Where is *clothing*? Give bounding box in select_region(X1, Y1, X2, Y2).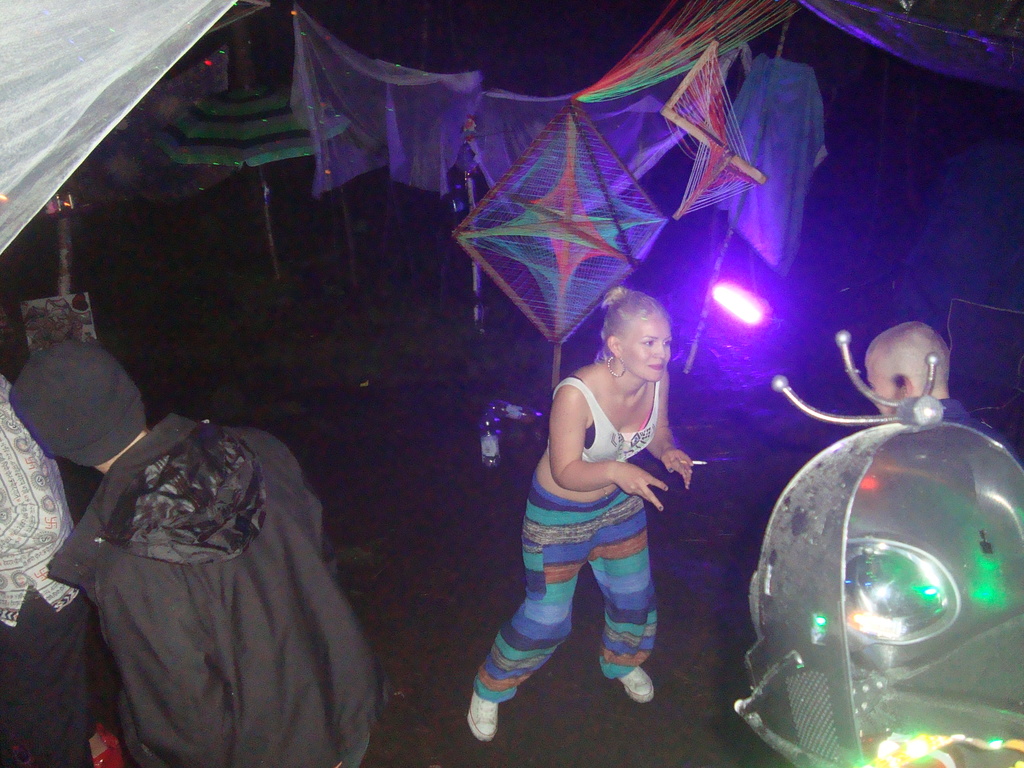
select_region(930, 394, 1020, 463).
